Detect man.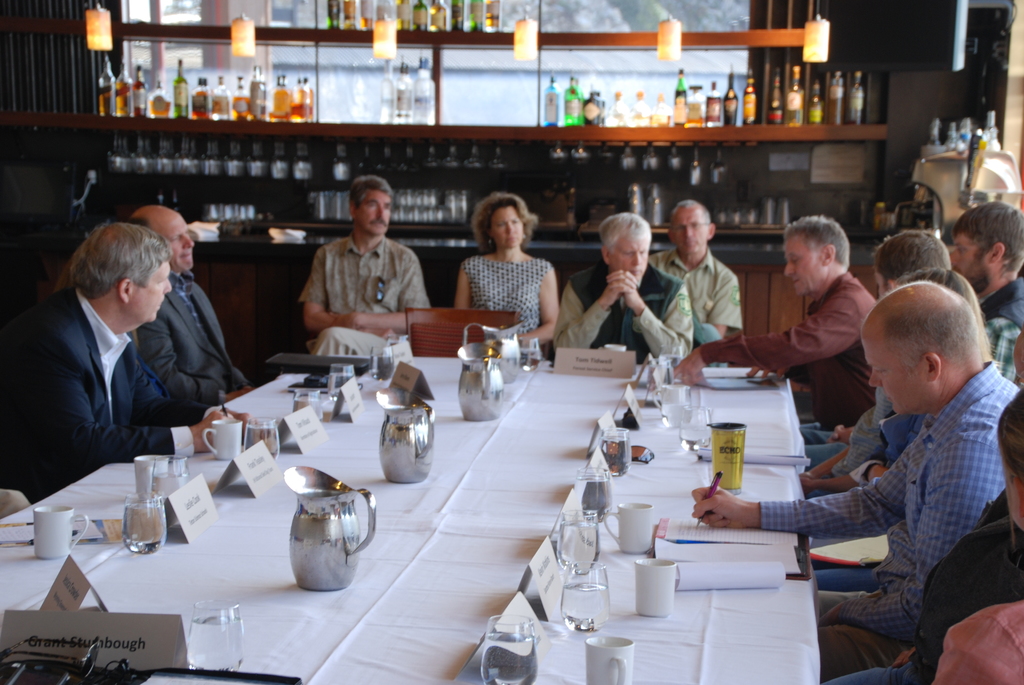
Detected at (left=693, top=281, right=1017, bottom=677).
